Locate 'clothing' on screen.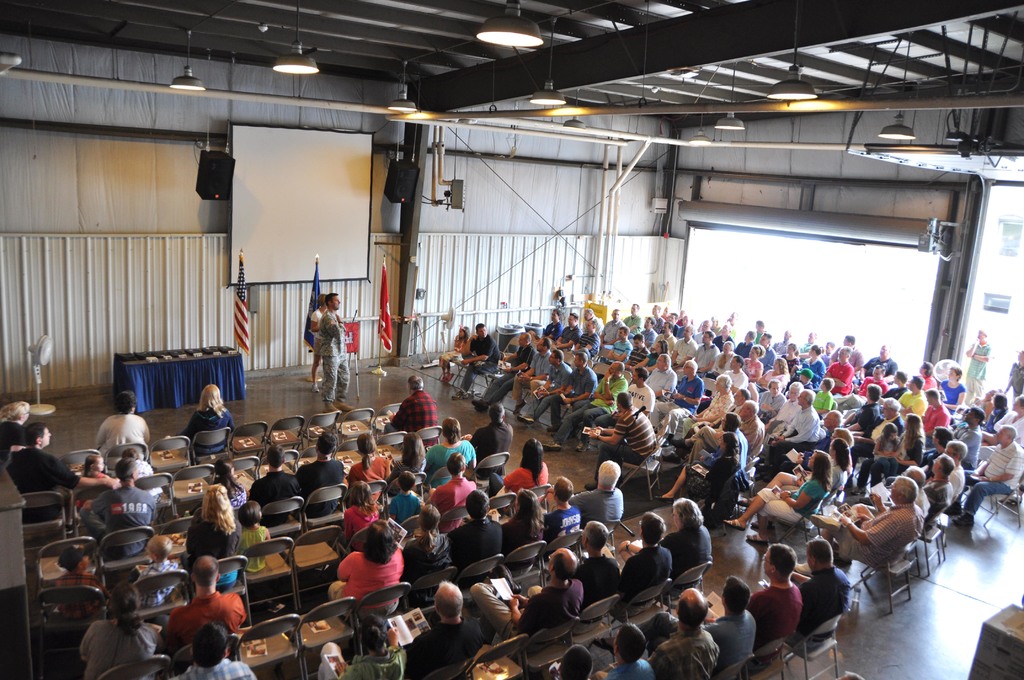
On screen at <region>78, 481, 154, 557</region>.
